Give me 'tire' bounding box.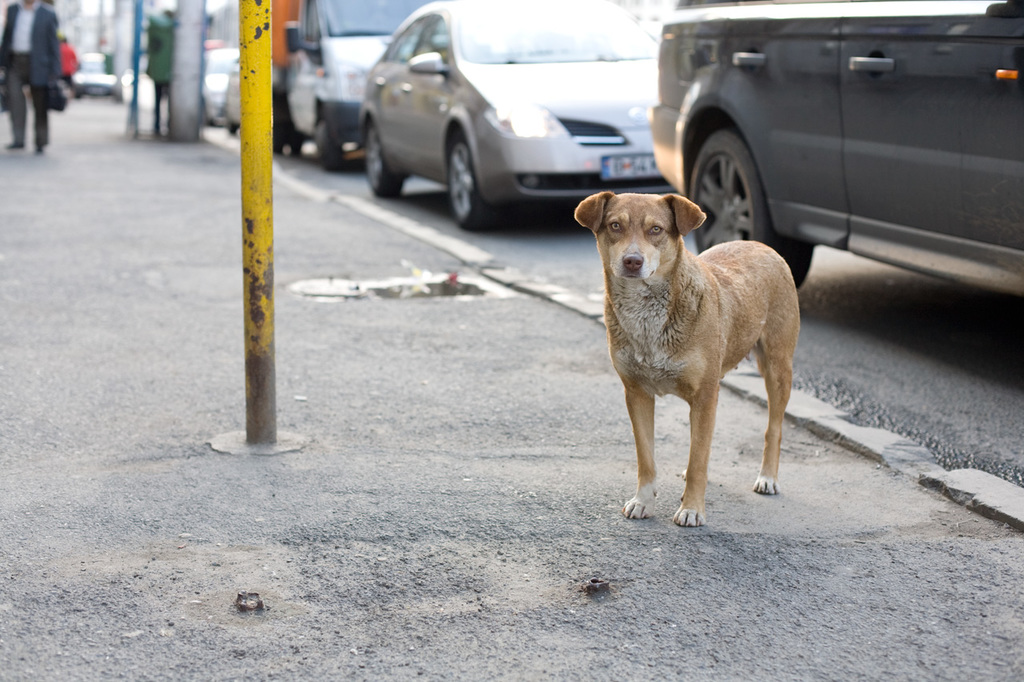
438, 110, 493, 218.
